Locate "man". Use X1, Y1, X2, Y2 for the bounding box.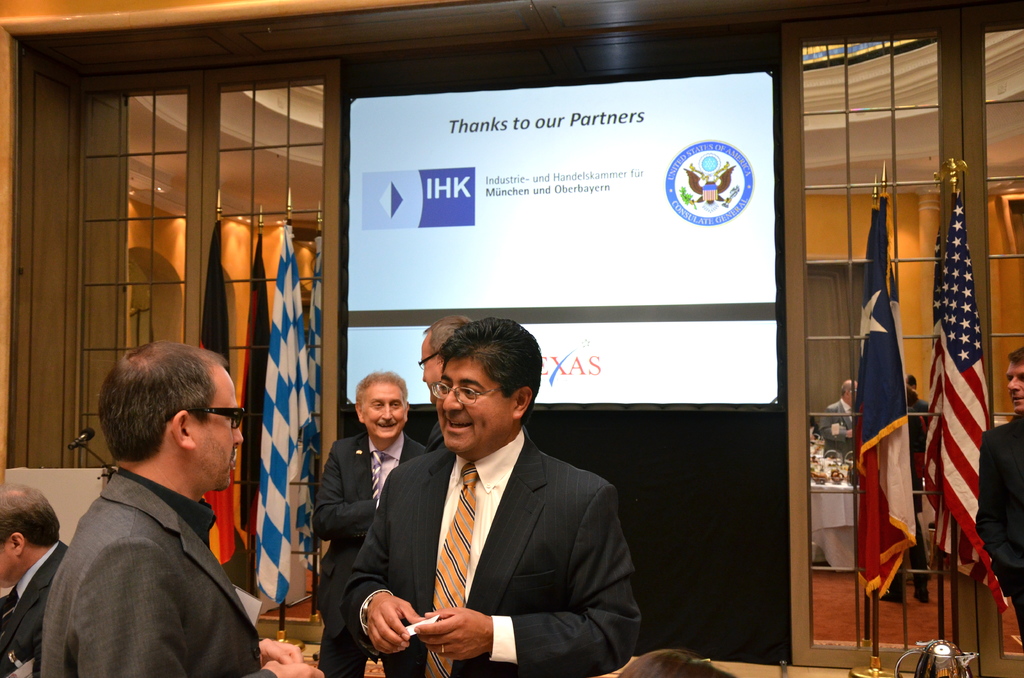
0, 490, 93, 675.
